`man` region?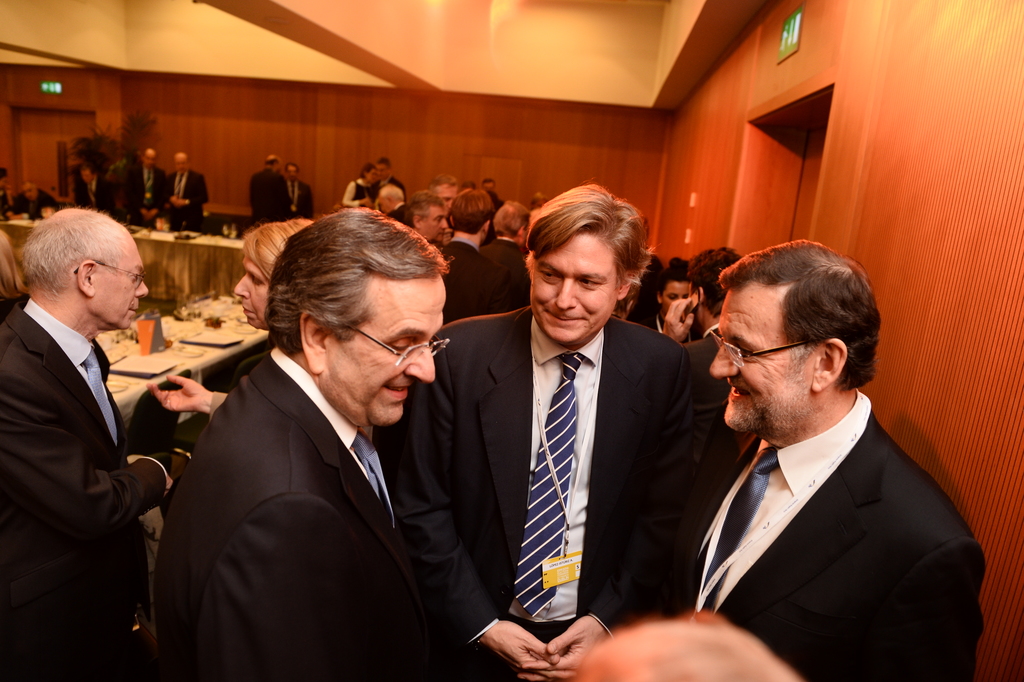
x1=484, y1=201, x2=529, y2=303
